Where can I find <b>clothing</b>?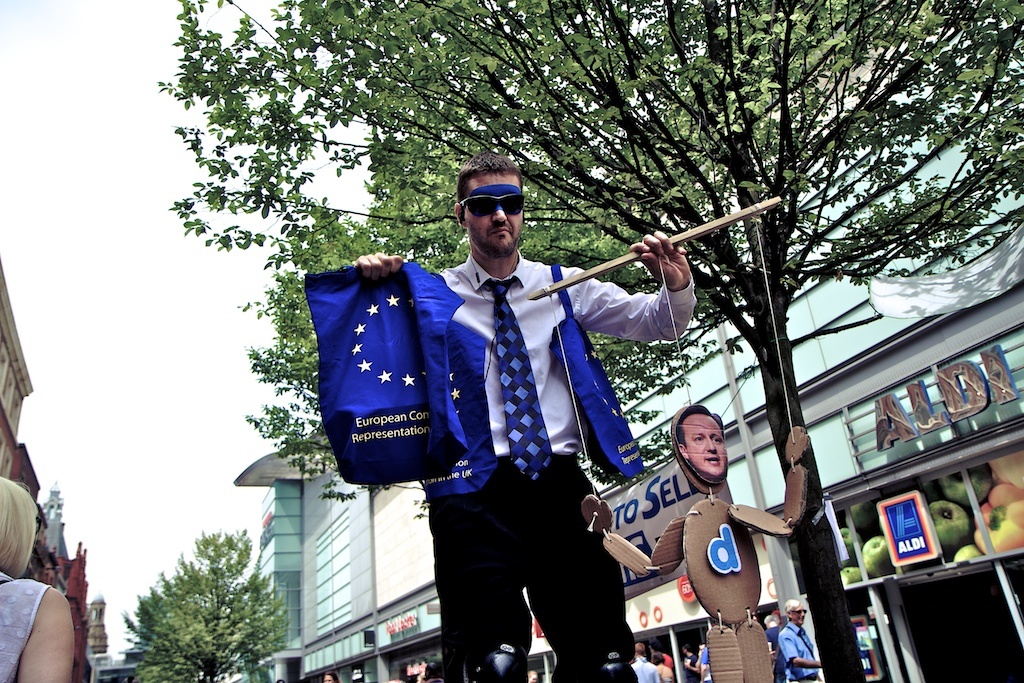
You can find it at l=772, t=618, r=820, b=682.
